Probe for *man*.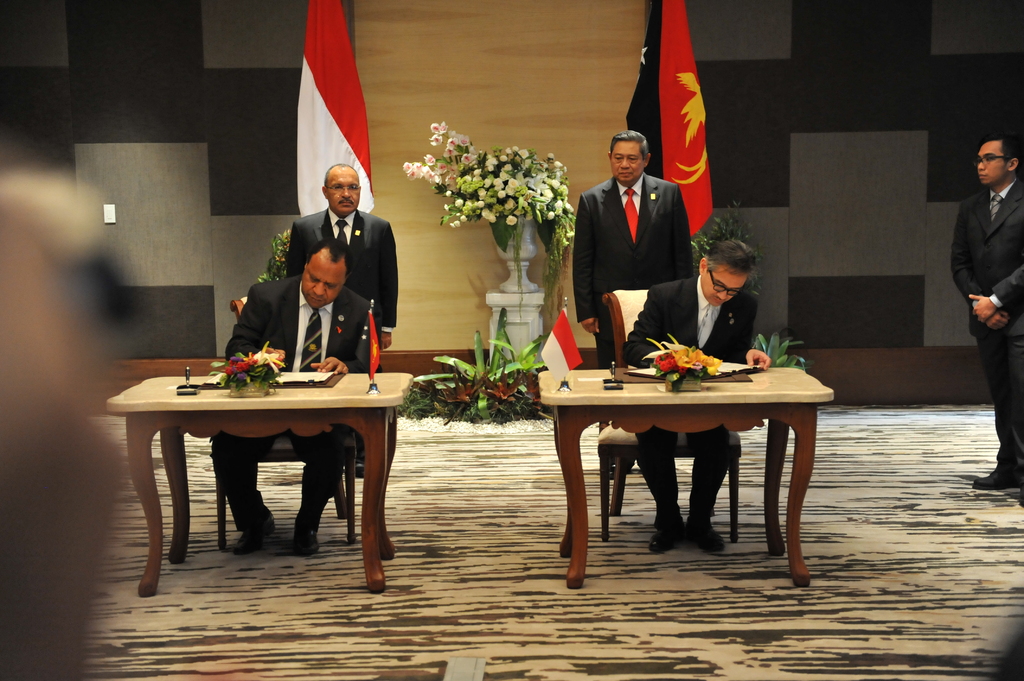
Probe result: box(285, 163, 399, 351).
